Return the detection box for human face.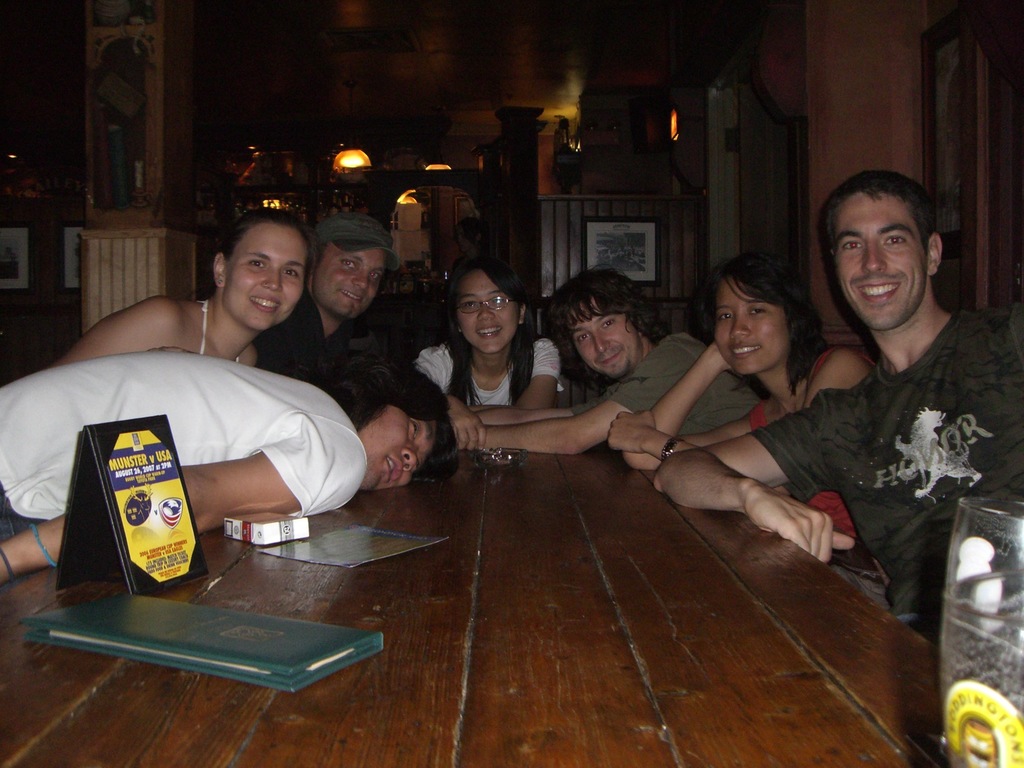
detection(713, 274, 790, 380).
